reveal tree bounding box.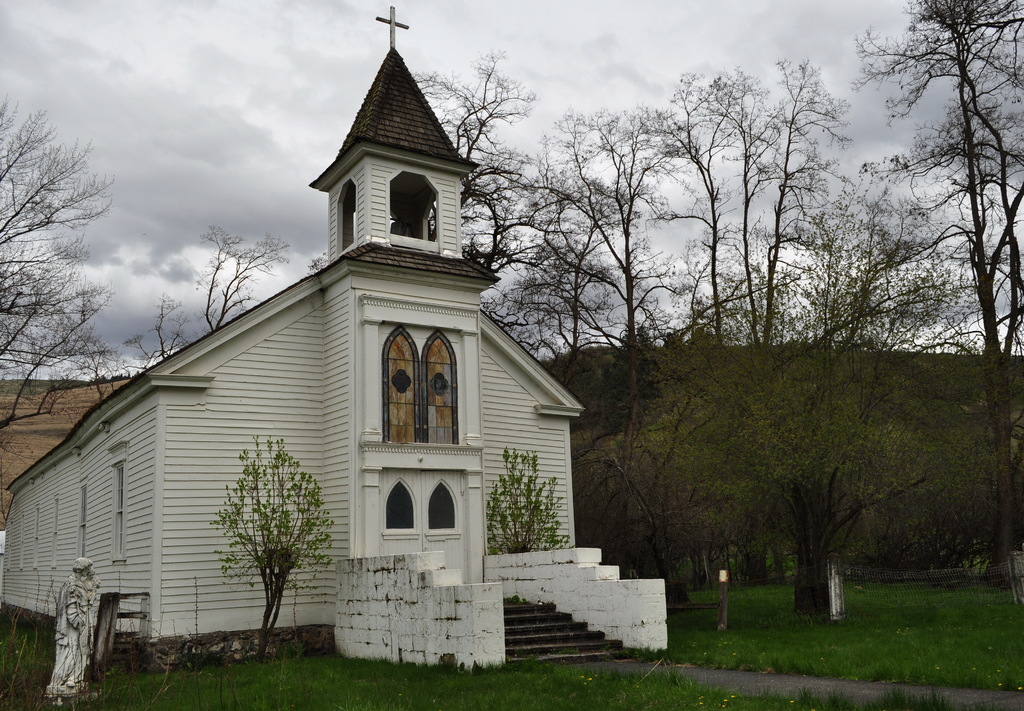
Revealed: bbox(0, 98, 116, 468).
